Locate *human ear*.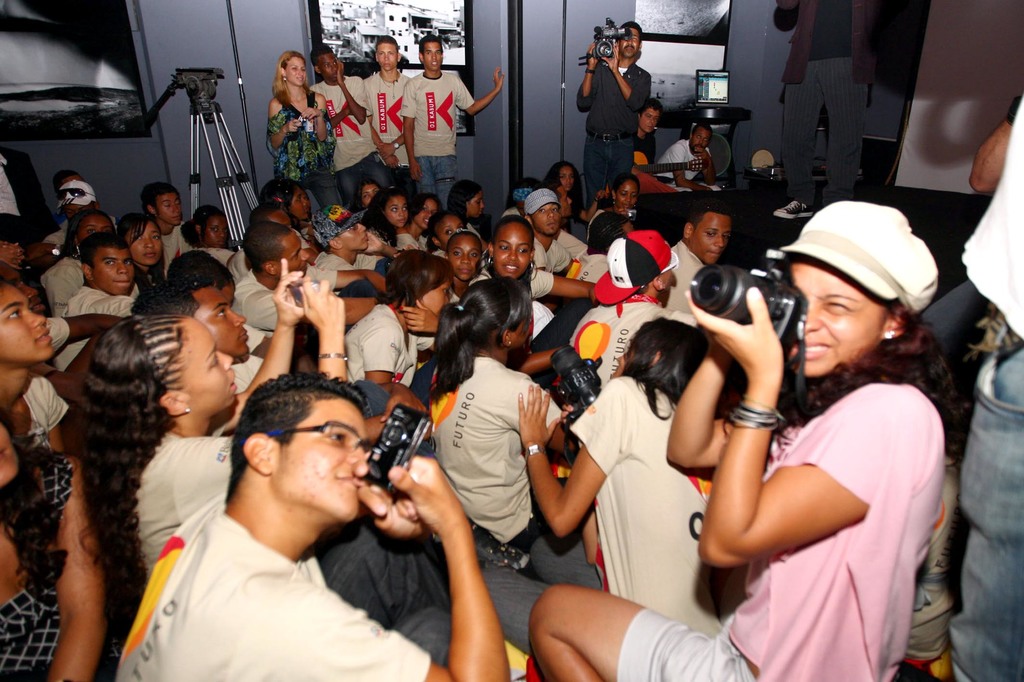
Bounding box: {"left": 682, "top": 220, "right": 692, "bottom": 239}.
